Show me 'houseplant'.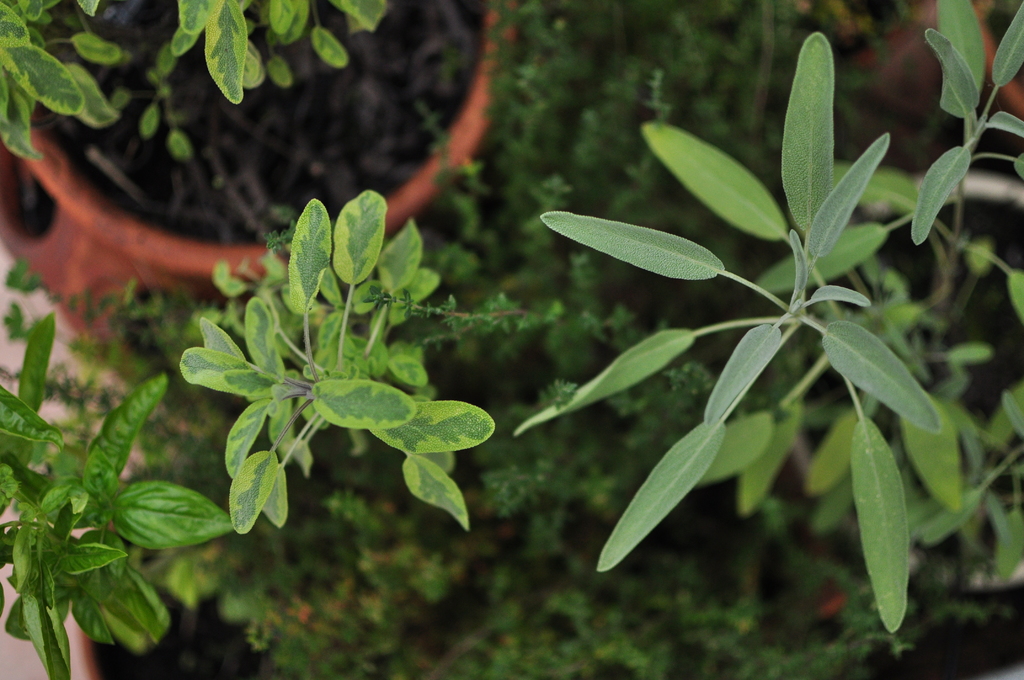
'houseplant' is here: pyautogui.locateOnScreen(0, 198, 918, 679).
